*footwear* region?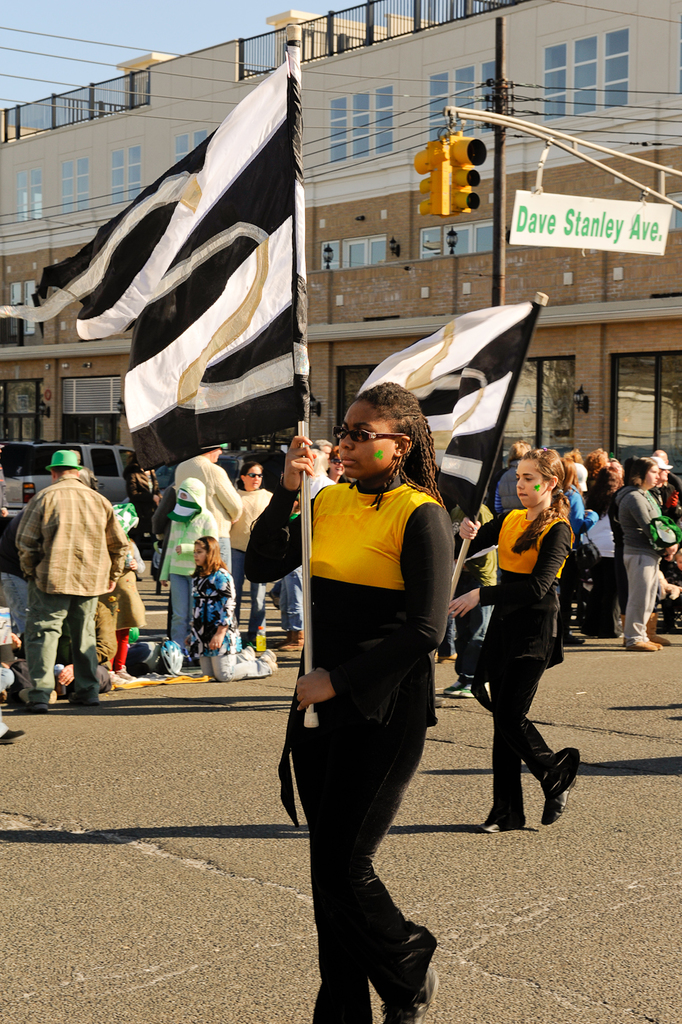
box=[260, 651, 279, 671]
